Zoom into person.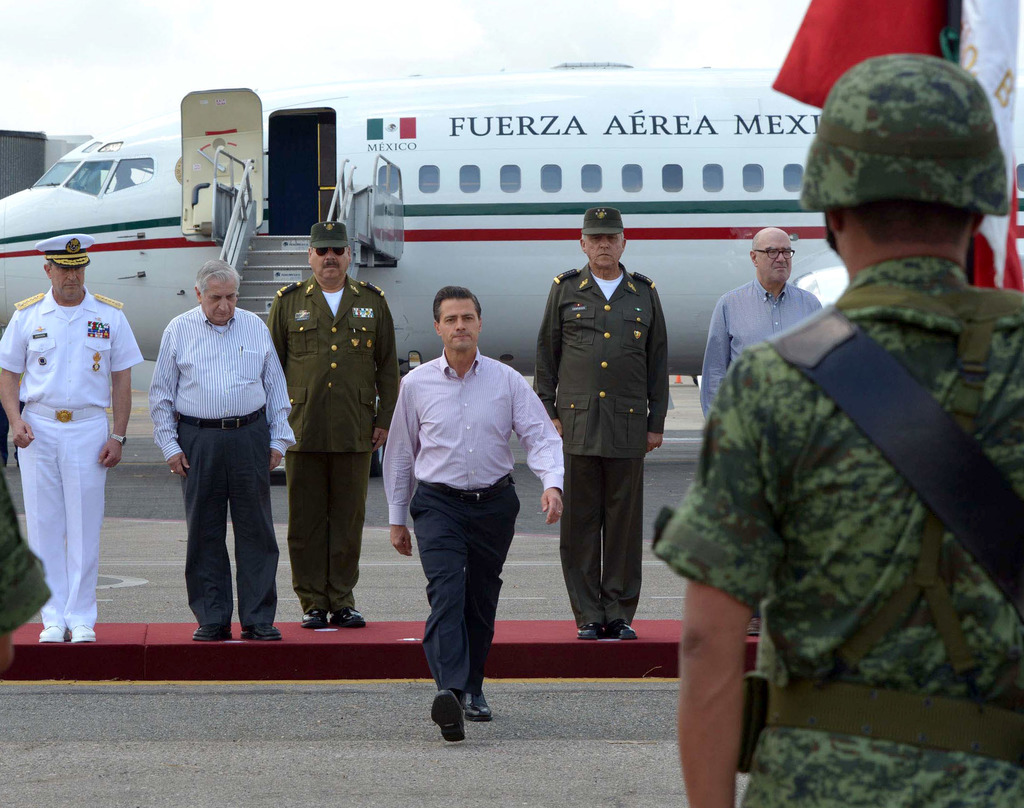
Zoom target: <region>658, 51, 1022, 807</region>.
